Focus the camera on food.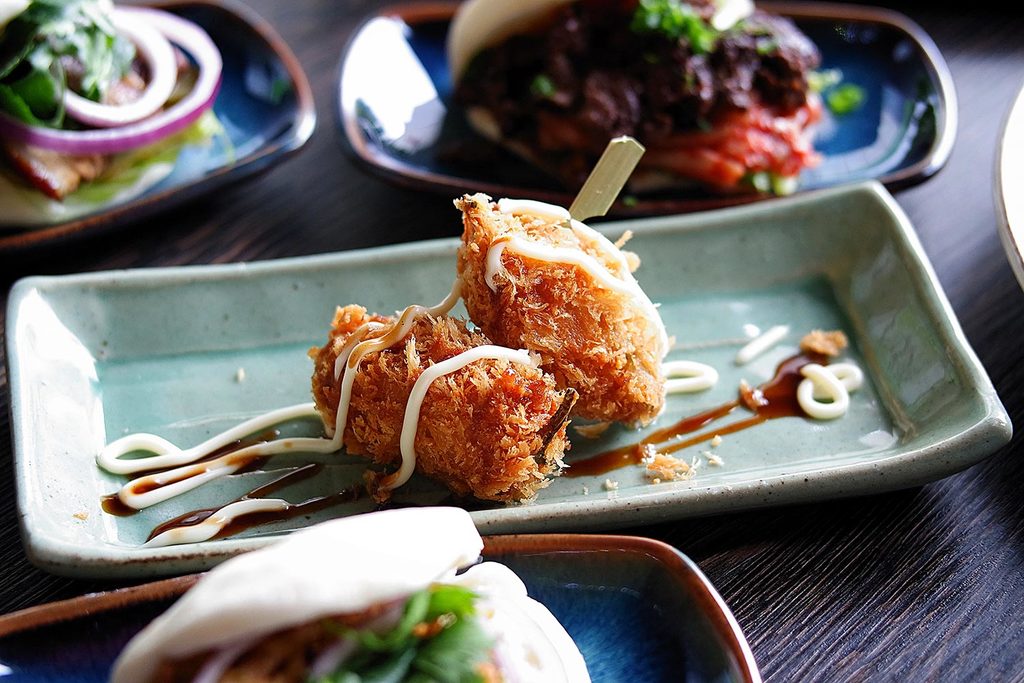
Focus region: (x1=99, y1=217, x2=785, y2=583).
